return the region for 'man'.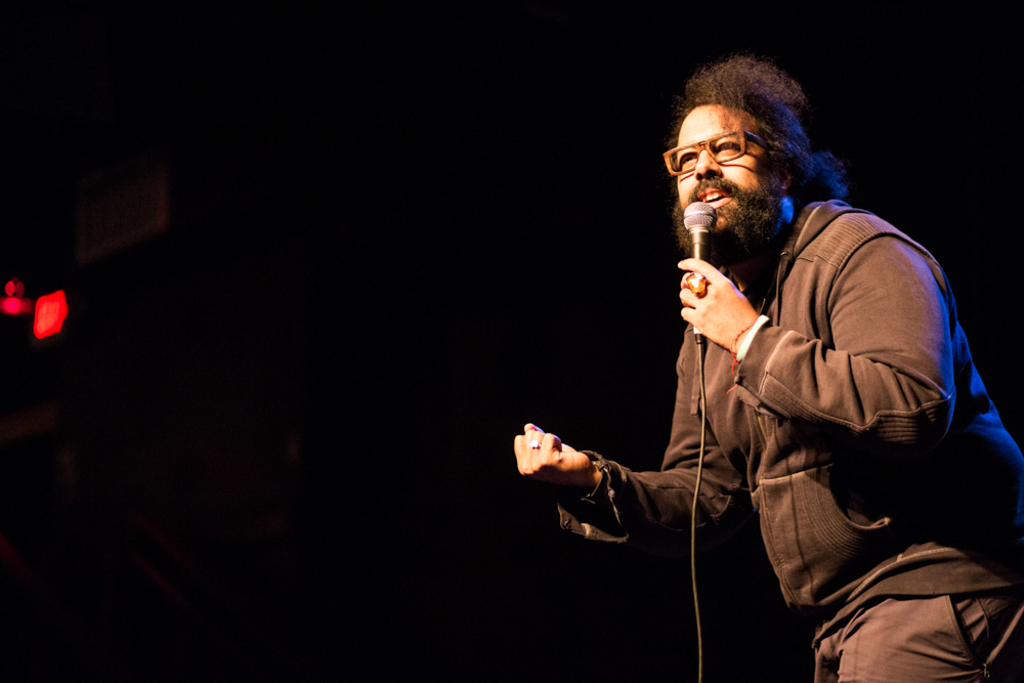
select_region(613, 76, 926, 648).
